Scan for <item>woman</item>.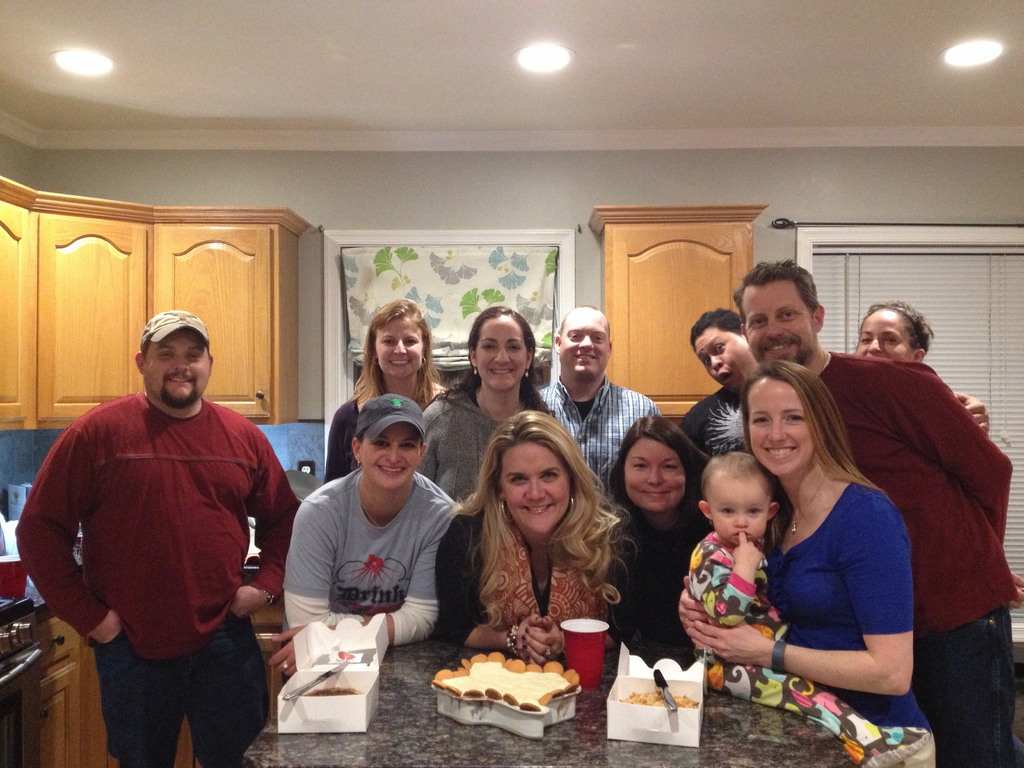
Scan result: [left=320, top=294, right=451, bottom=486].
